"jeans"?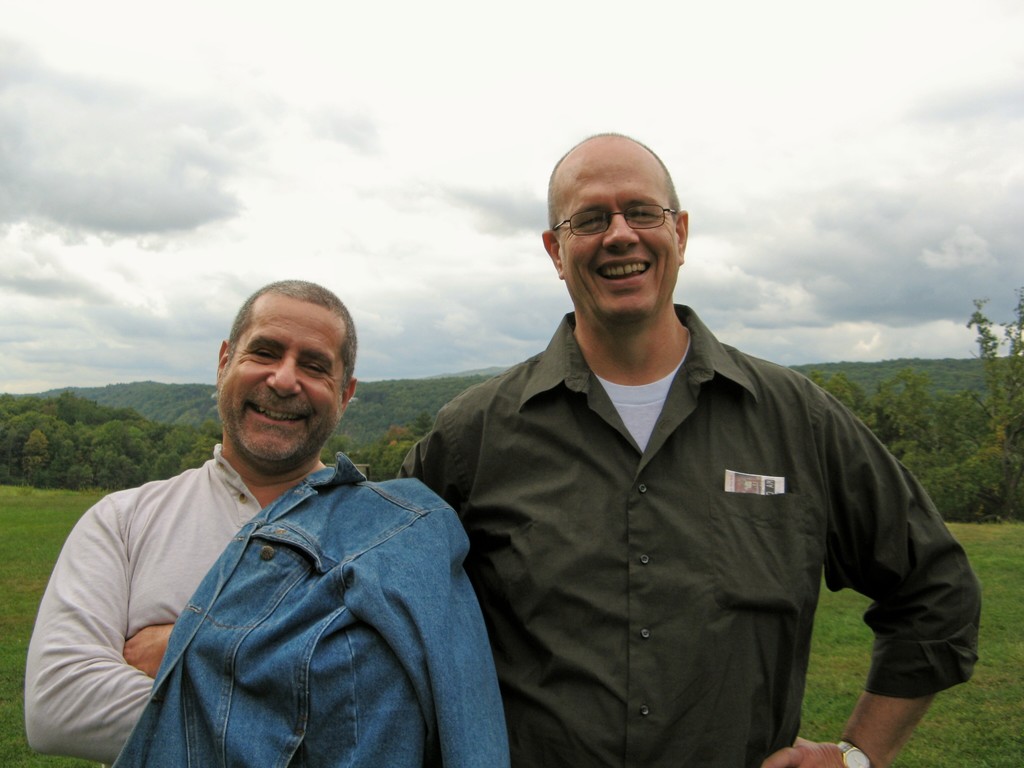
[120,531,490,757]
